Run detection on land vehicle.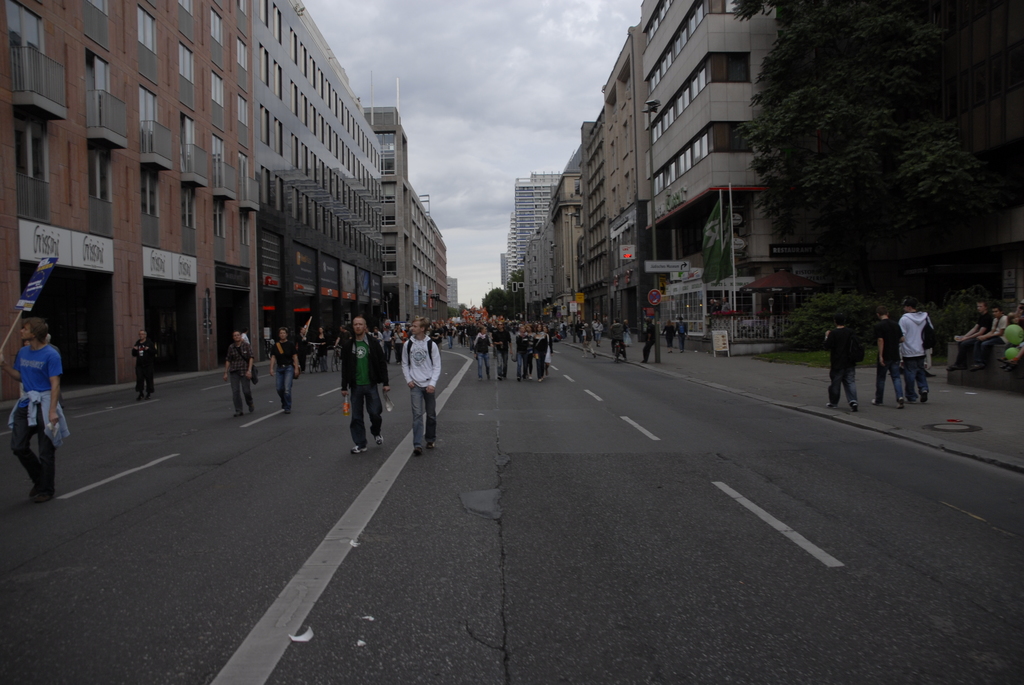
Result: [left=305, top=342, right=328, bottom=374].
